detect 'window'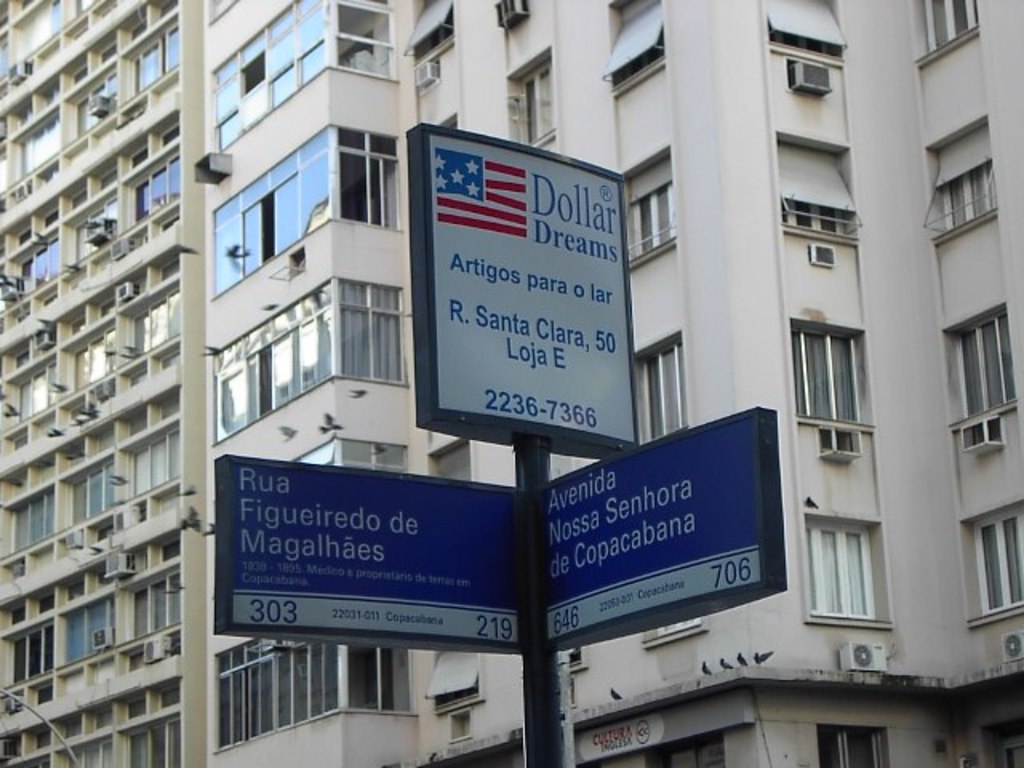
[213,275,408,446]
